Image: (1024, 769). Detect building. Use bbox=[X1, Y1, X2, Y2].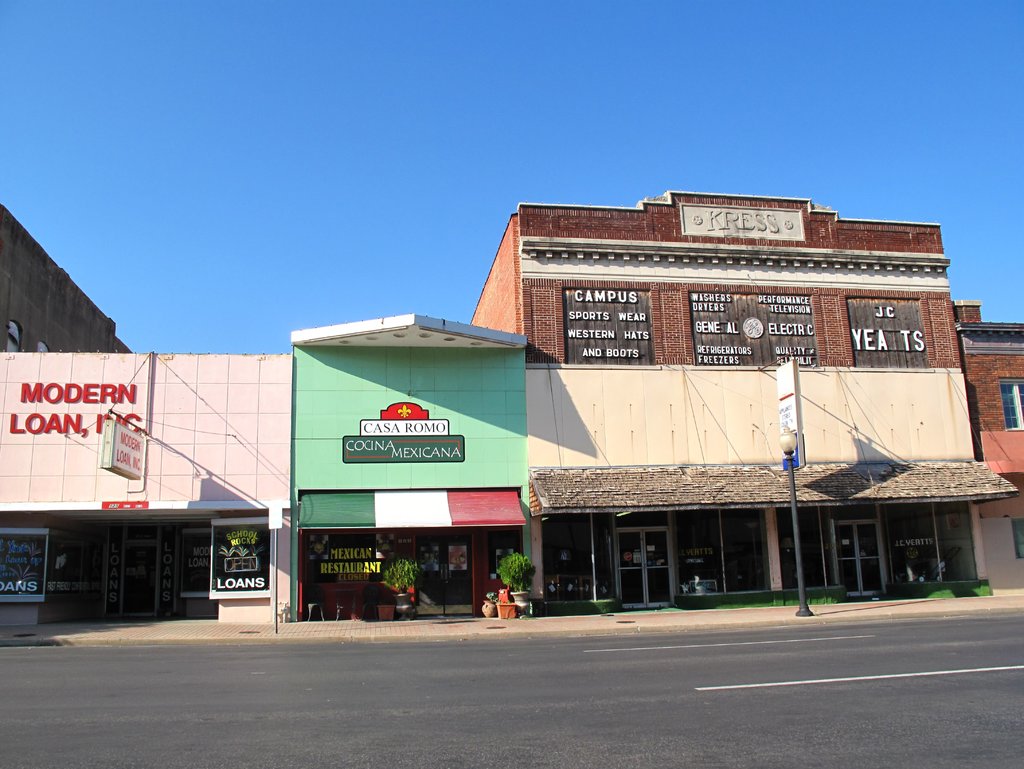
bbox=[954, 298, 1023, 595].
